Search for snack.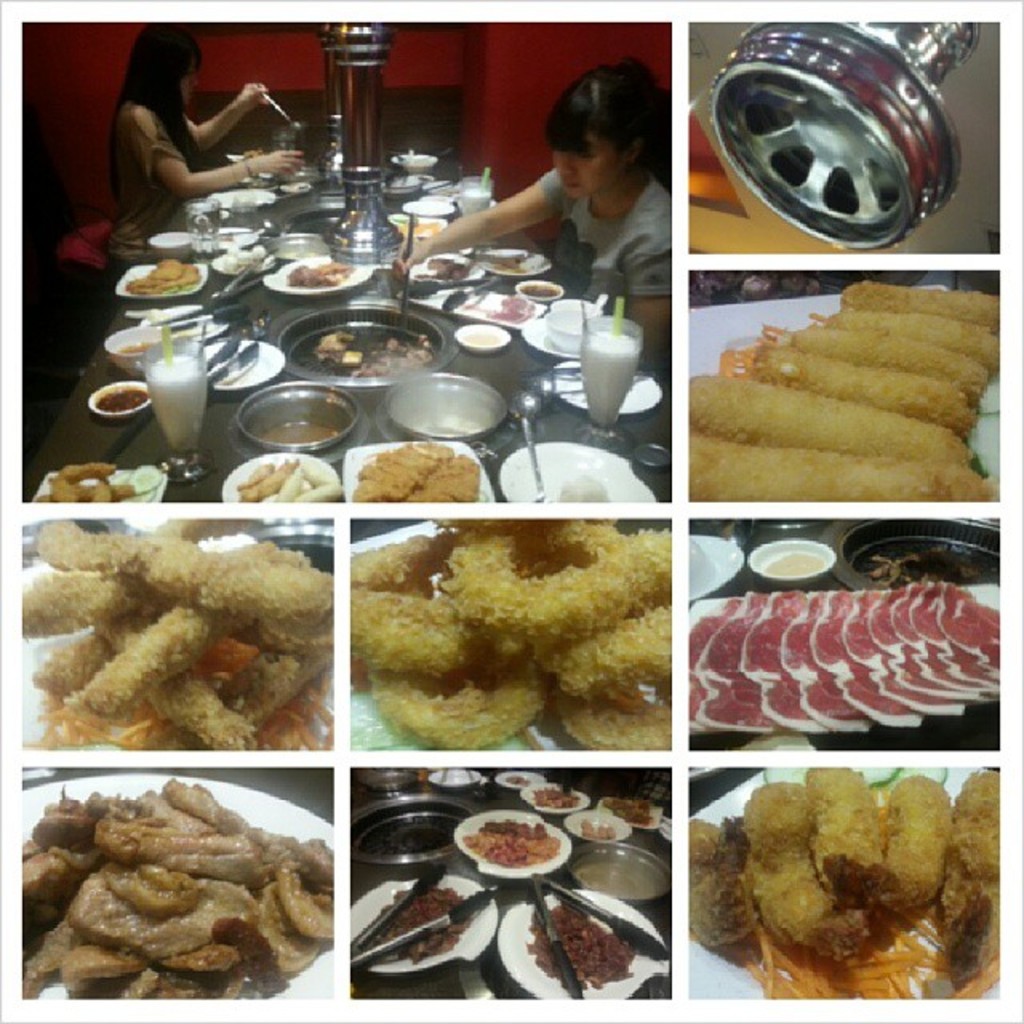
Found at (left=283, top=254, right=362, bottom=293).
